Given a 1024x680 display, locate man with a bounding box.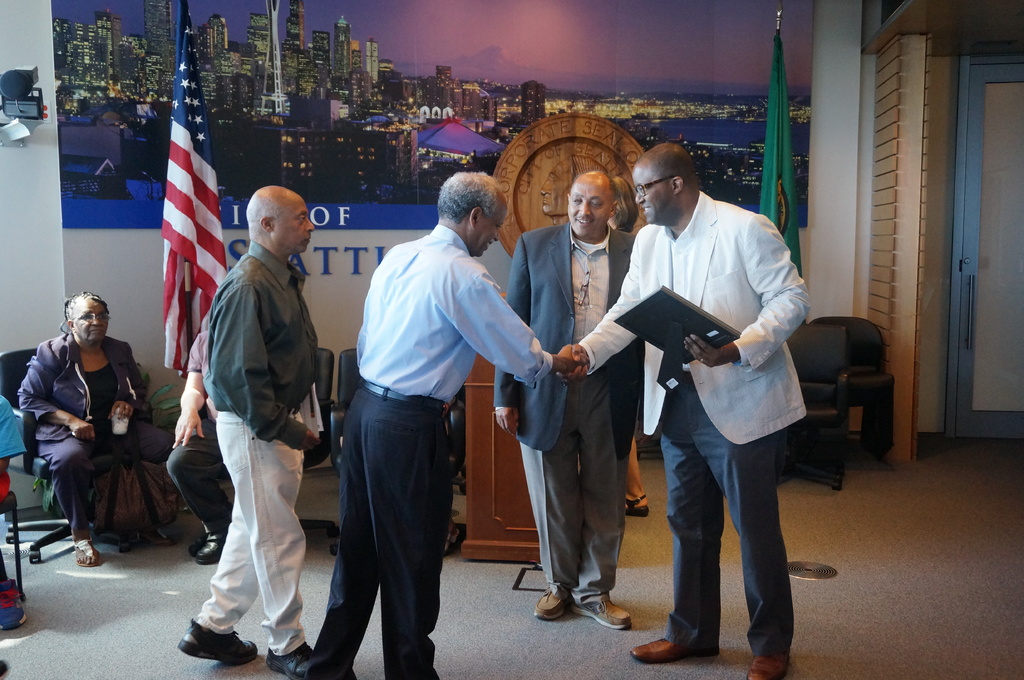
Located: l=556, t=143, r=810, b=679.
